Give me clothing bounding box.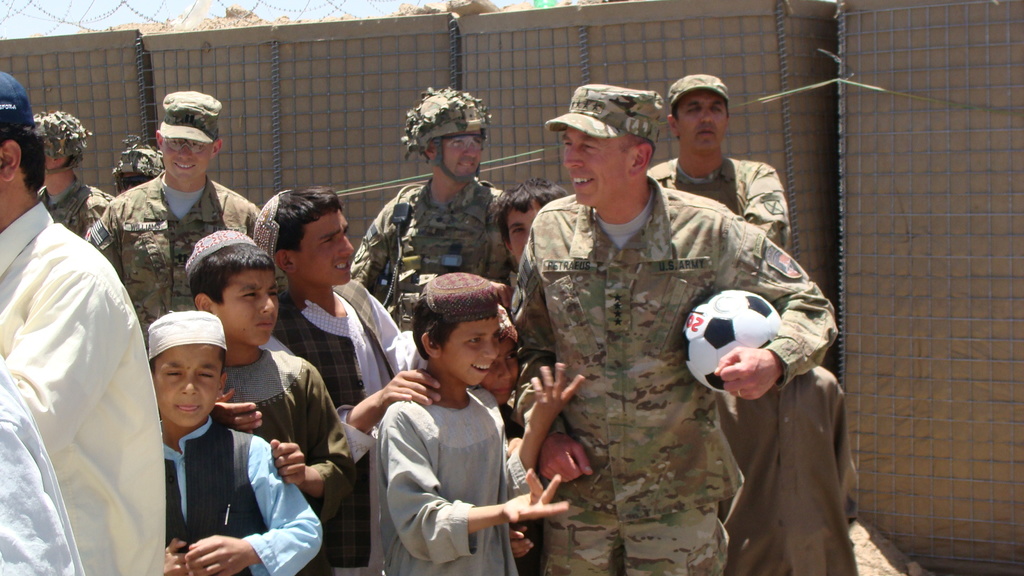
locate(374, 383, 568, 575).
